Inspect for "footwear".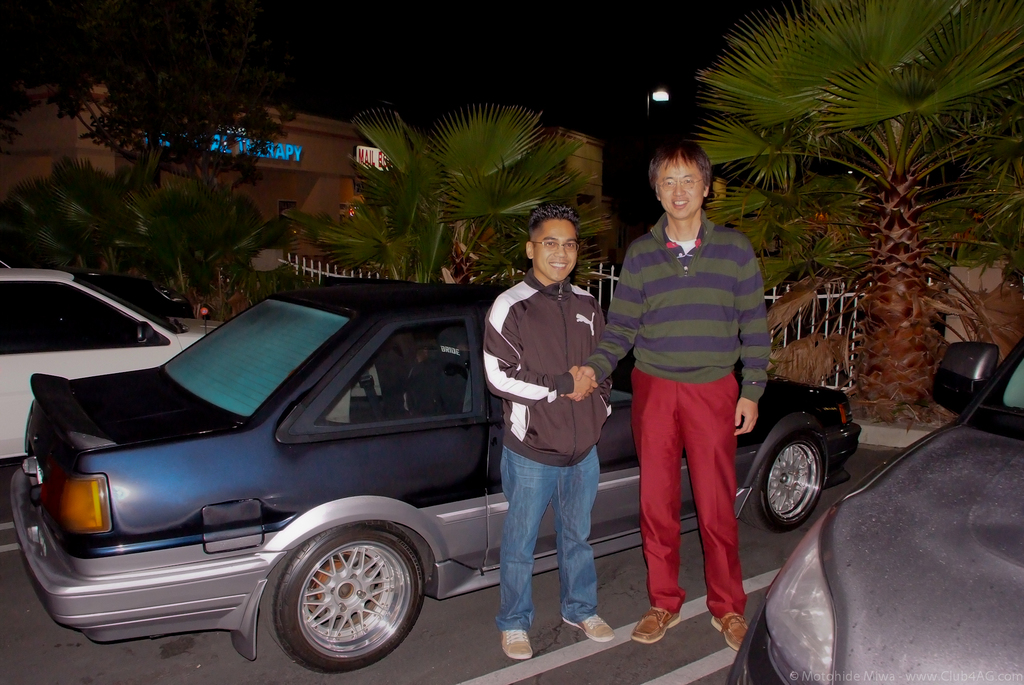
Inspection: [left=493, top=630, right=531, bottom=660].
